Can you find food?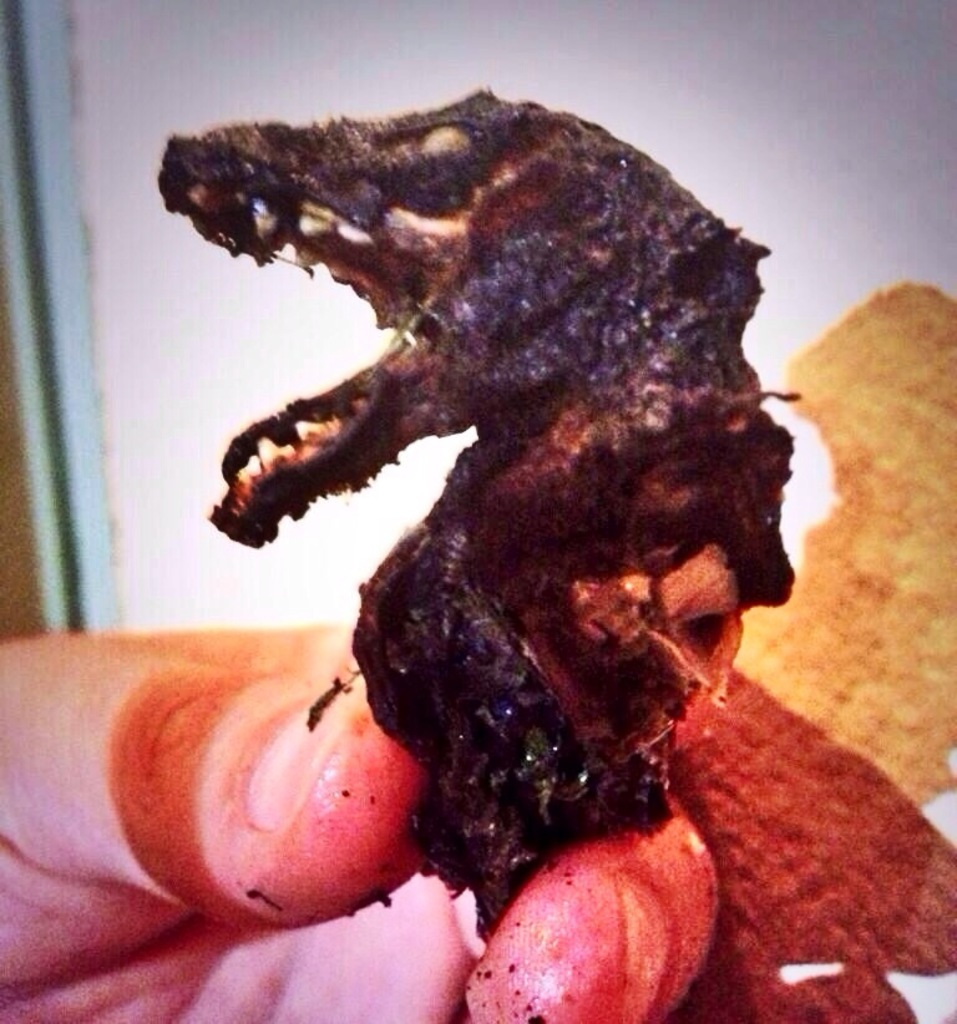
Yes, bounding box: <bbox>674, 279, 956, 1023</bbox>.
